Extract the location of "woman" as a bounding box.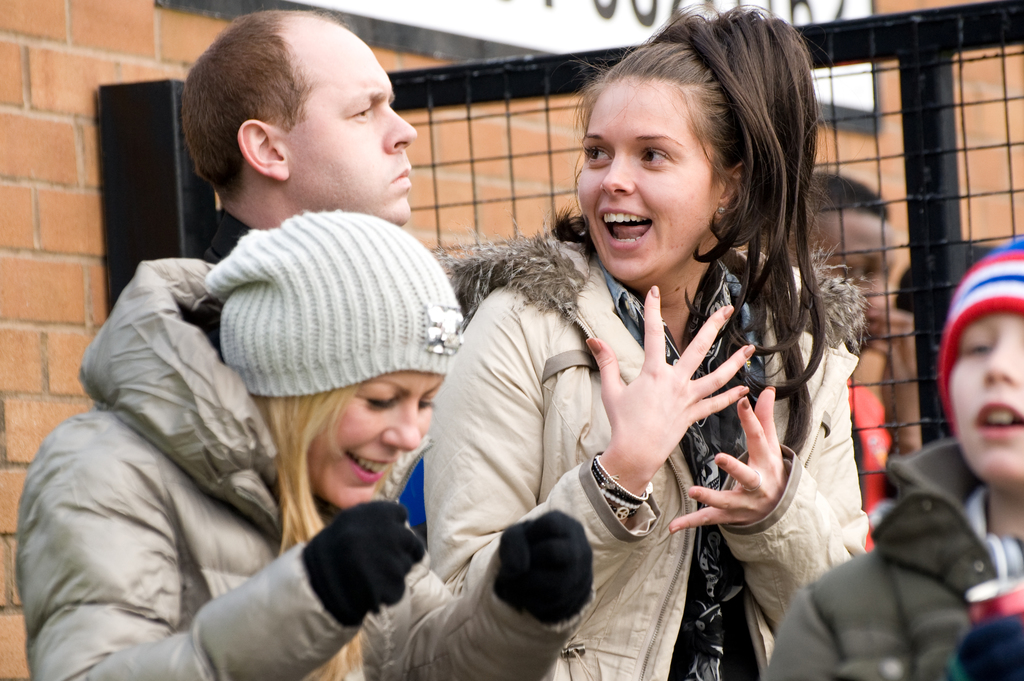
420, 42, 900, 668.
